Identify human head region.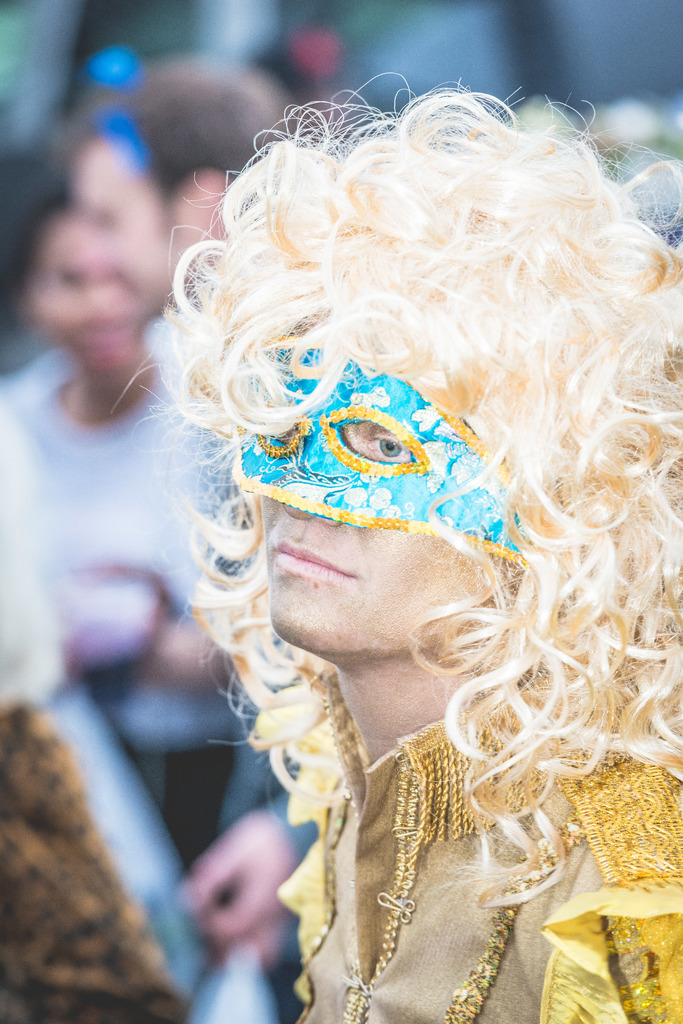
Region: 191, 113, 617, 683.
